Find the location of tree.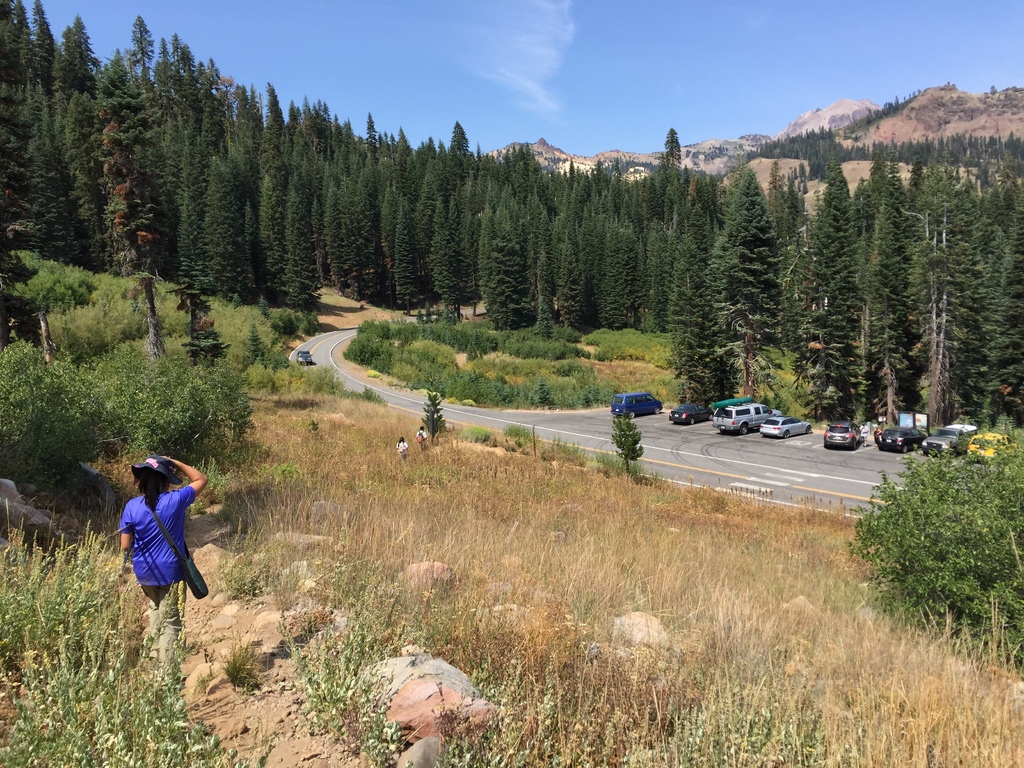
Location: <box>438,140,449,193</box>.
